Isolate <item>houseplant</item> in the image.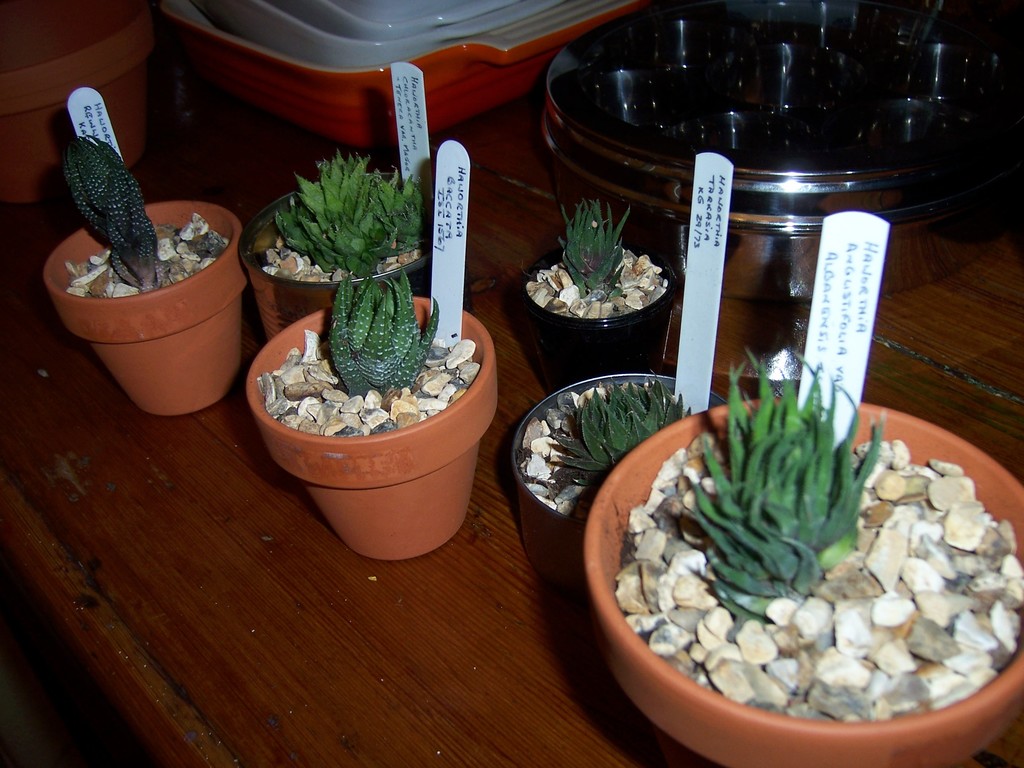
Isolated region: (x1=35, y1=131, x2=244, y2=419).
